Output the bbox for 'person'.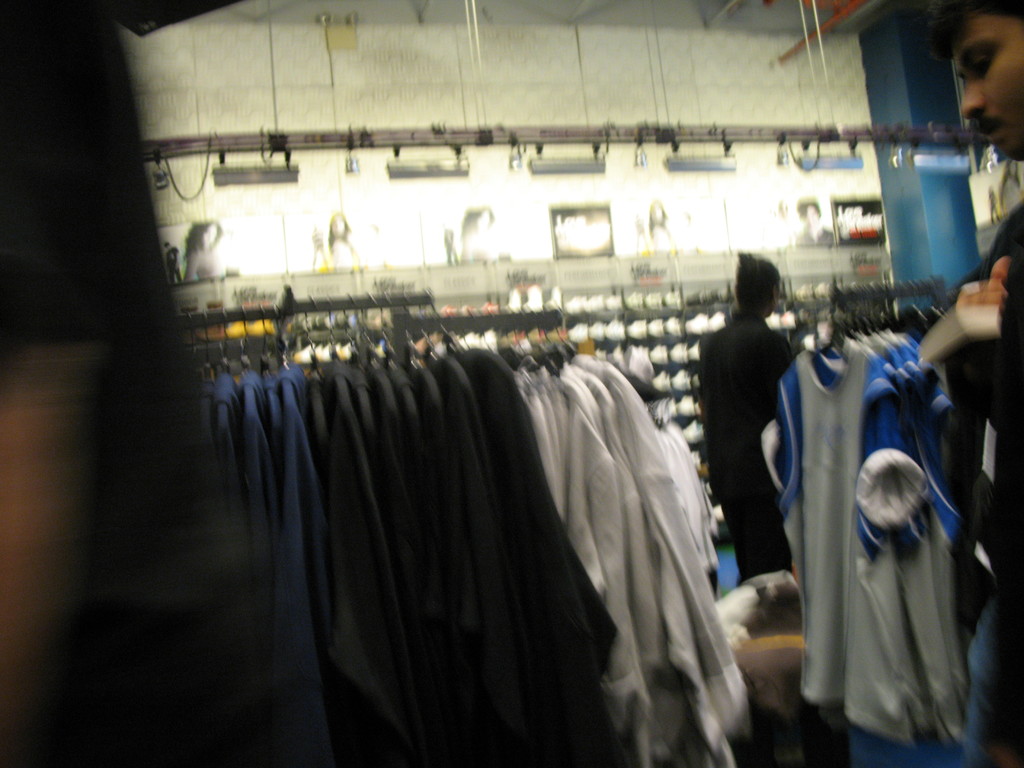
<box>704,242,807,606</box>.
